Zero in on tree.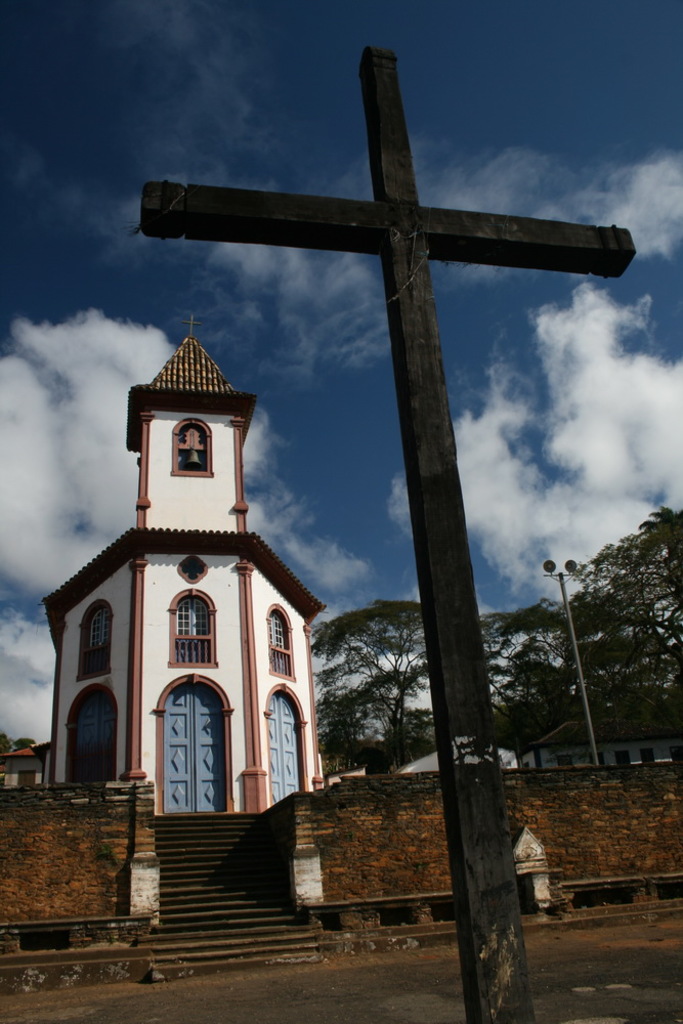
Zeroed in: rect(548, 582, 676, 730).
